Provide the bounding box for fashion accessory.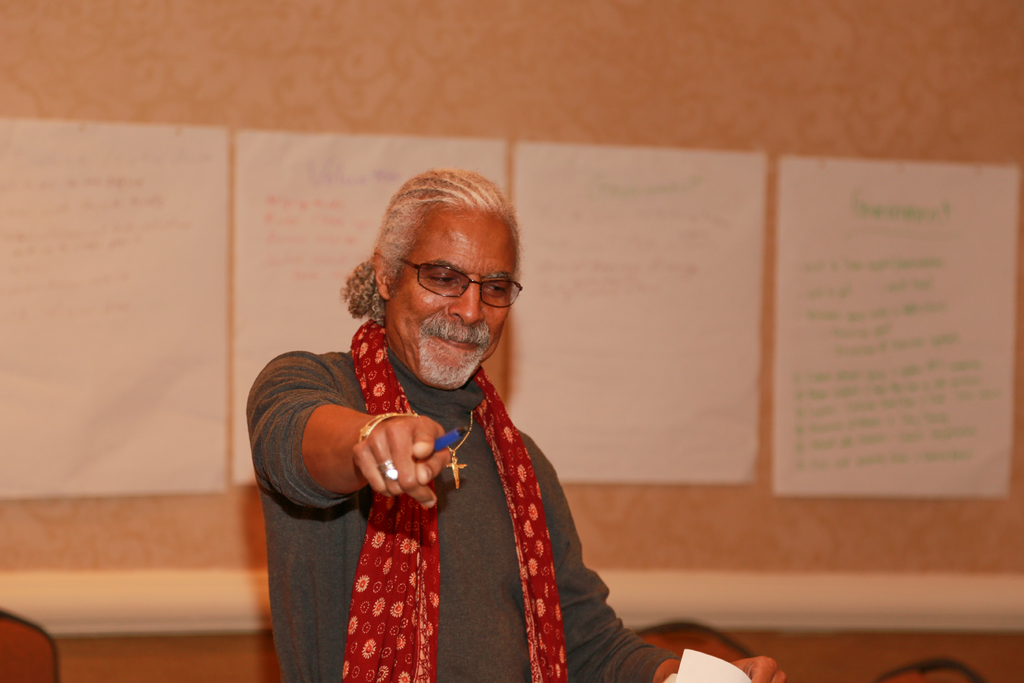
crop(358, 409, 418, 442).
